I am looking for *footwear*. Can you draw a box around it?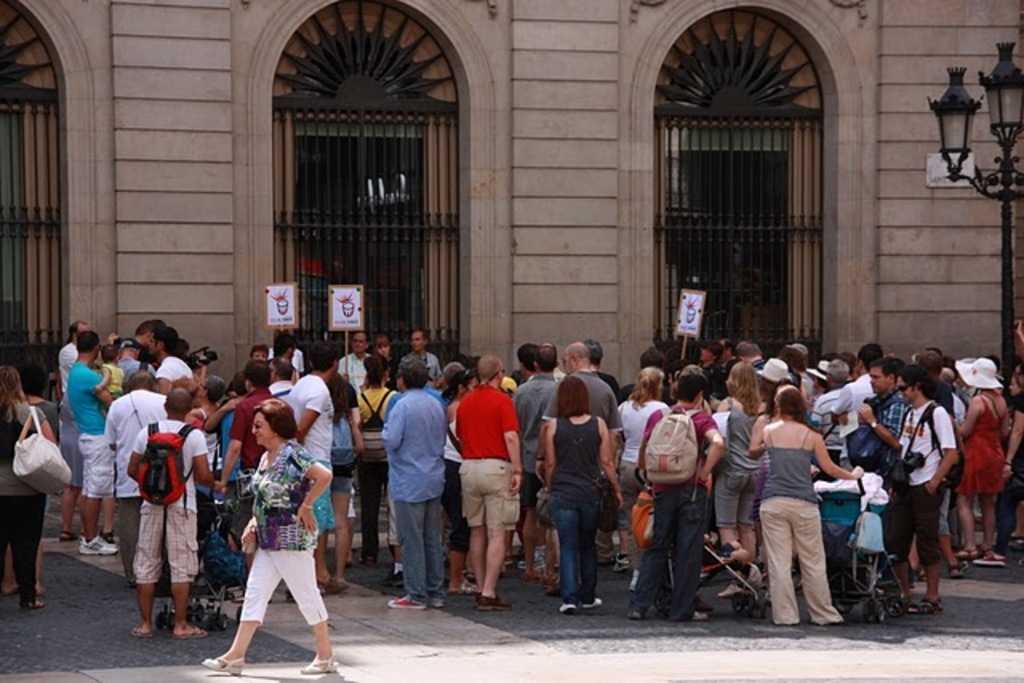
Sure, the bounding box is 75 533 125 558.
